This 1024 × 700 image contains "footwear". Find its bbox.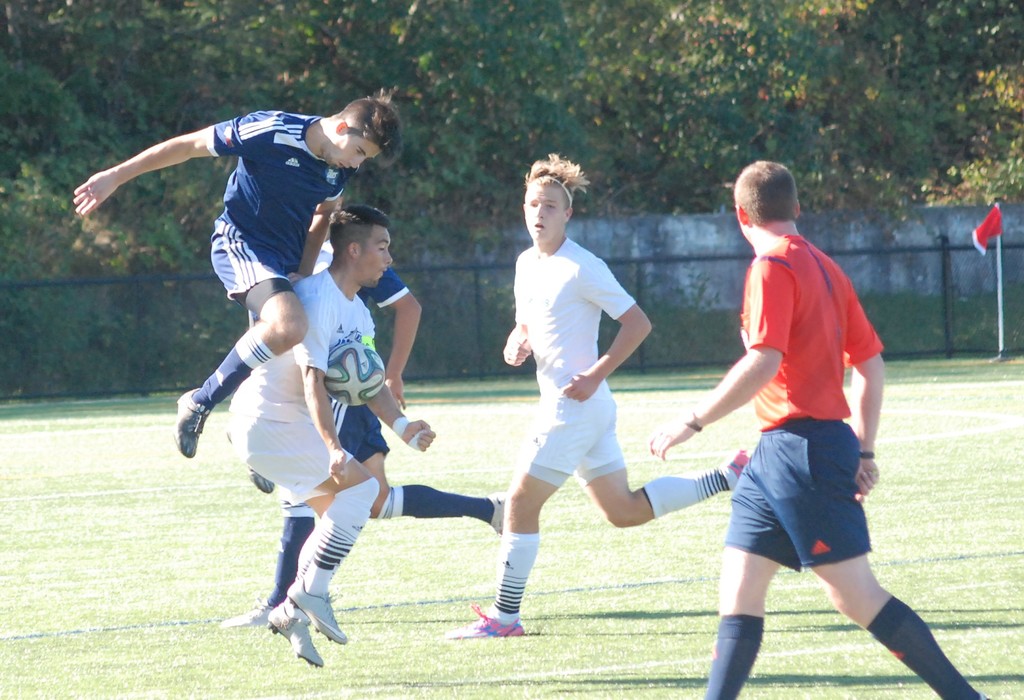
447, 604, 525, 643.
